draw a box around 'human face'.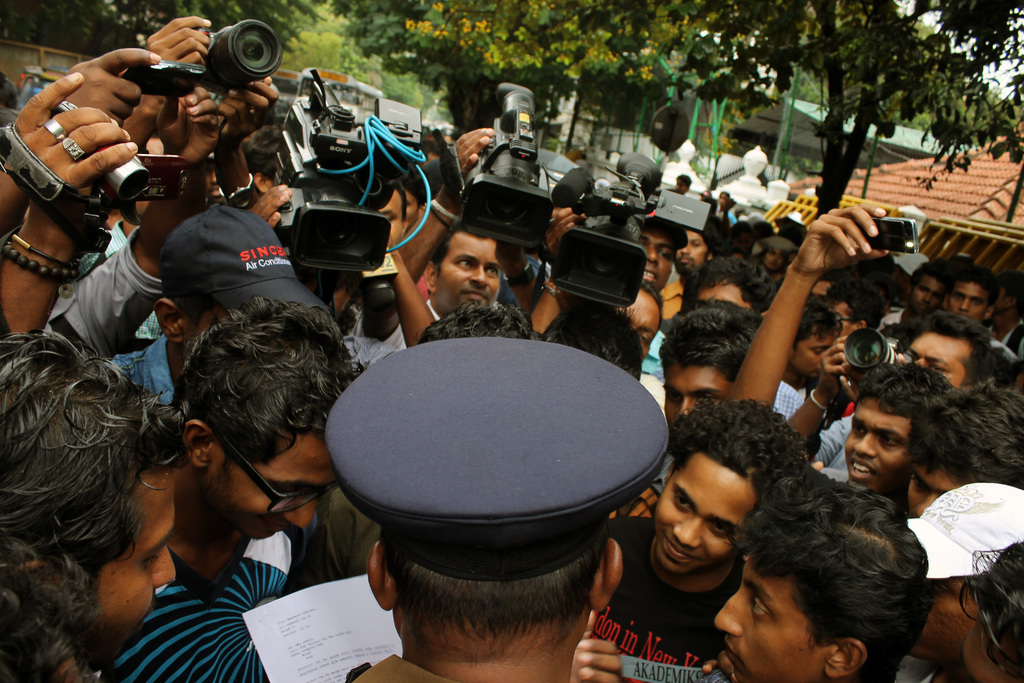
627/288/666/362.
